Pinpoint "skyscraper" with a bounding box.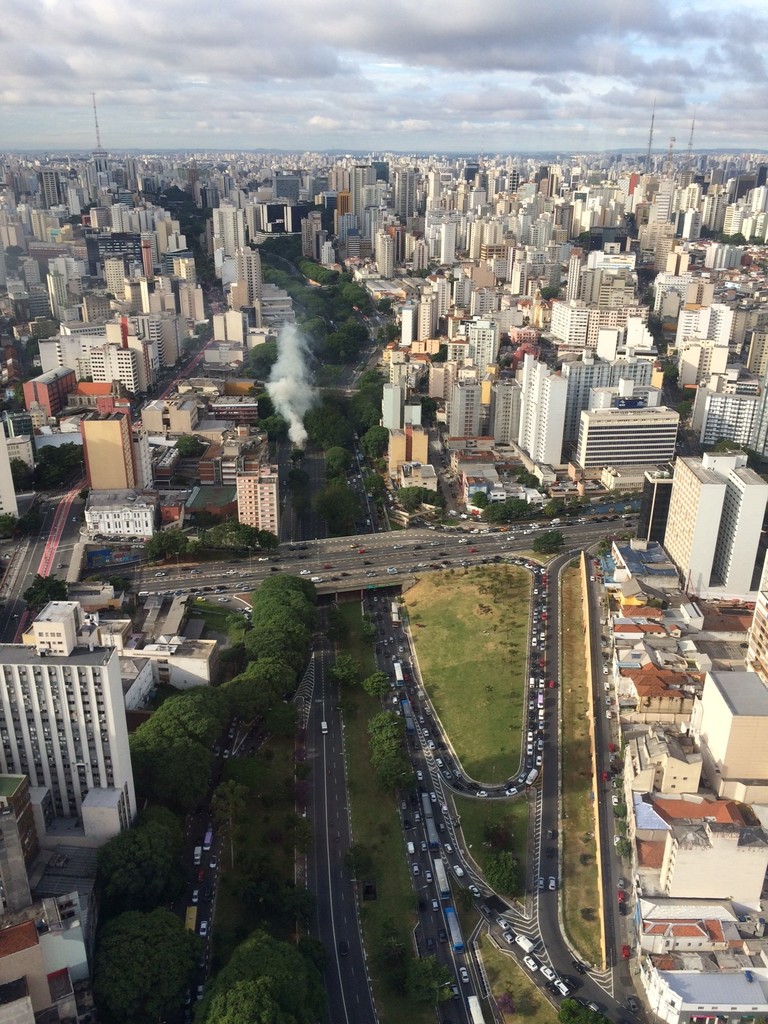
<box>42,259,89,322</box>.
